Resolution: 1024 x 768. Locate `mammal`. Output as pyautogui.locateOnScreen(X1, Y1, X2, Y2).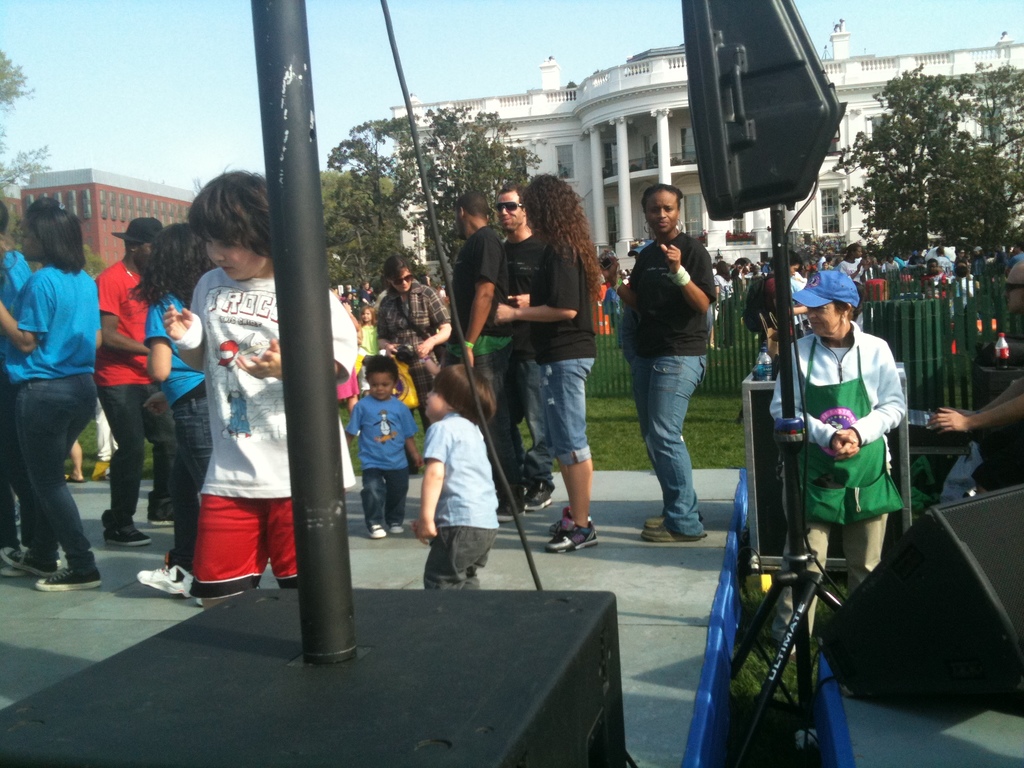
pyautogui.locateOnScreen(345, 352, 424, 538).
